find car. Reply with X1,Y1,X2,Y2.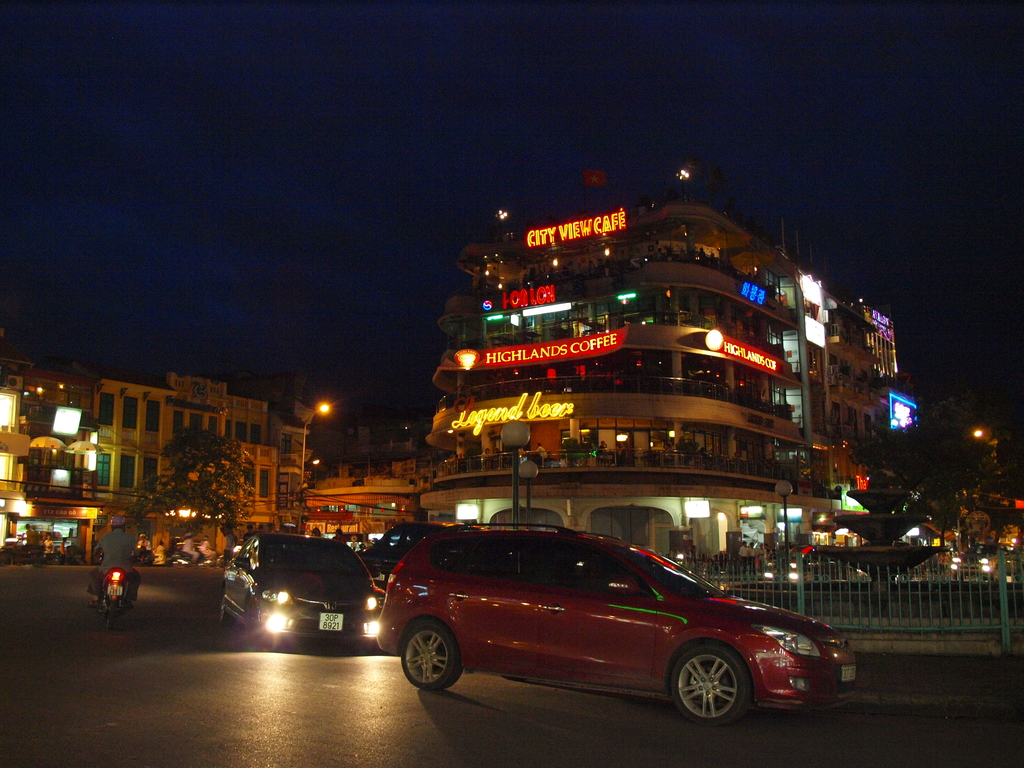
218,534,382,644.
